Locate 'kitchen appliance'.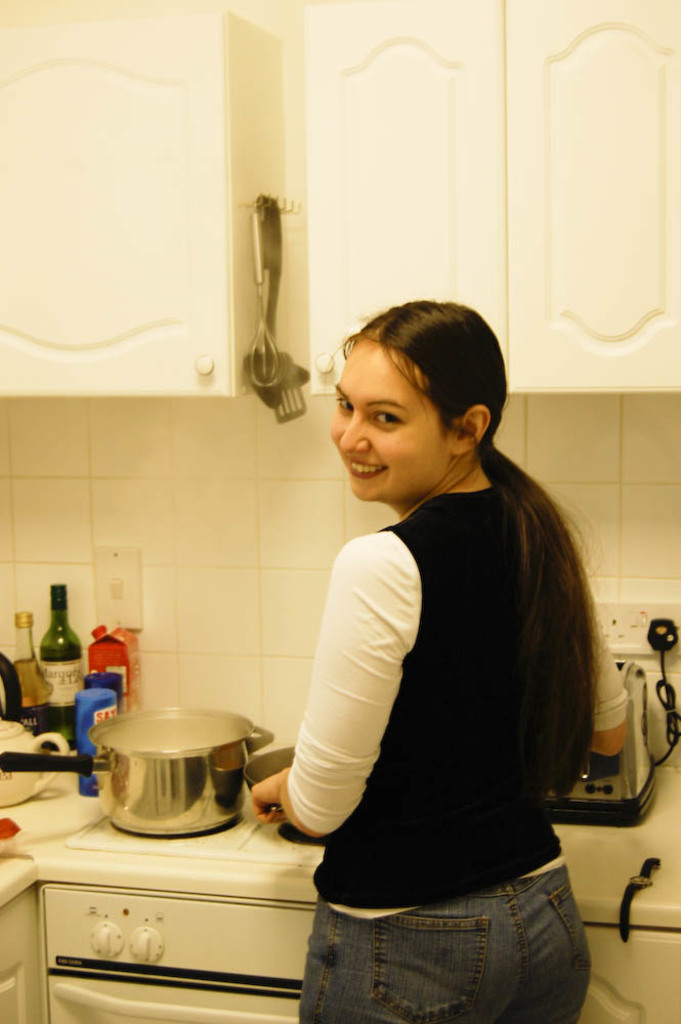
Bounding box: (32,574,84,713).
